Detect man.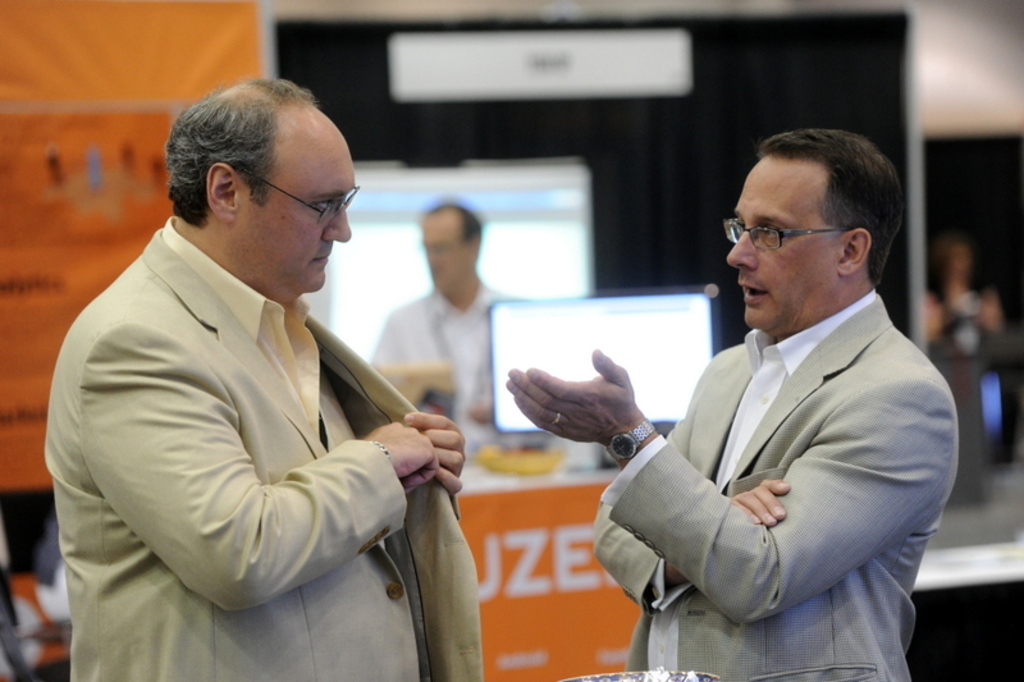
Detected at [41, 77, 485, 681].
